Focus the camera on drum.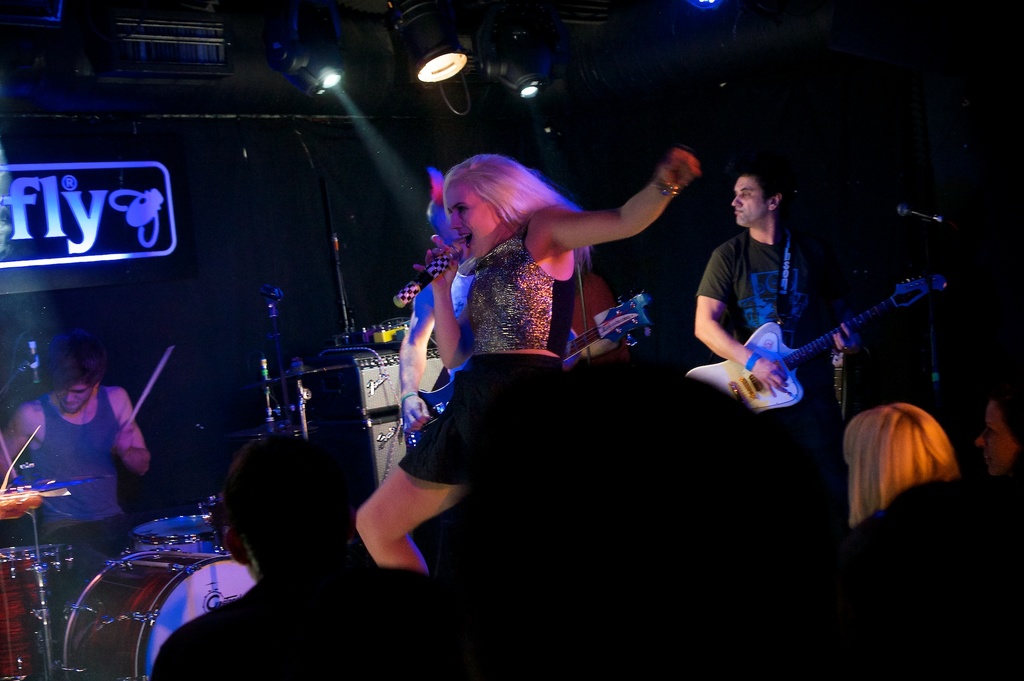
Focus region: x1=135 y1=511 x2=225 y2=552.
